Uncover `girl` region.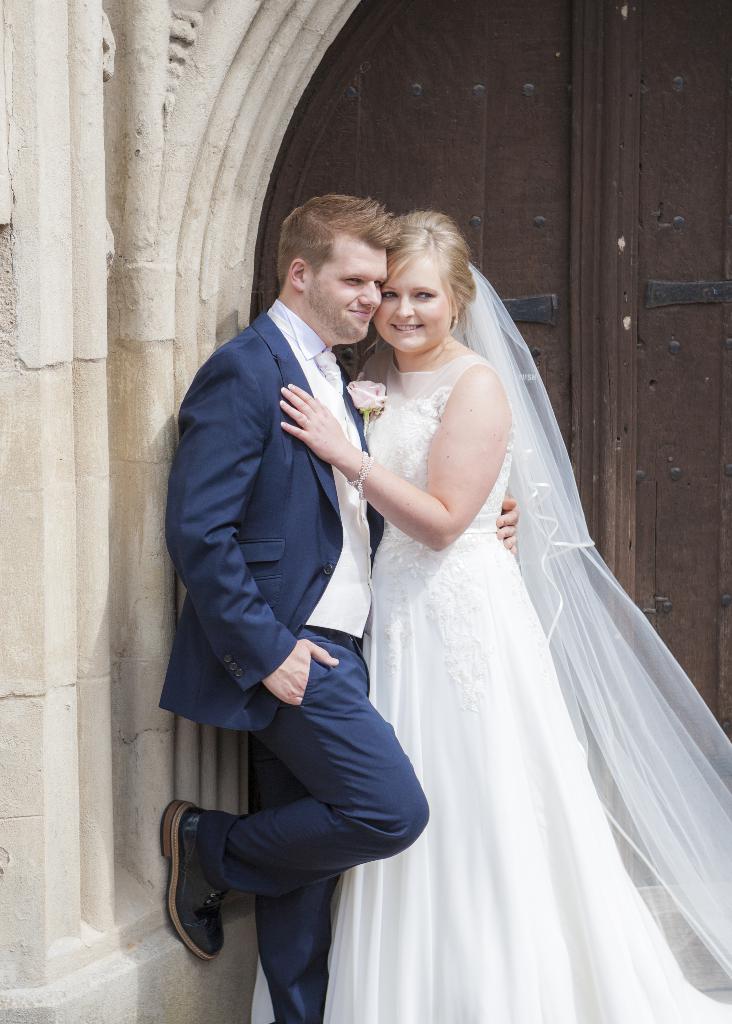
Uncovered: {"left": 251, "top": 211, "right": 731, "bottom": 1023}.
